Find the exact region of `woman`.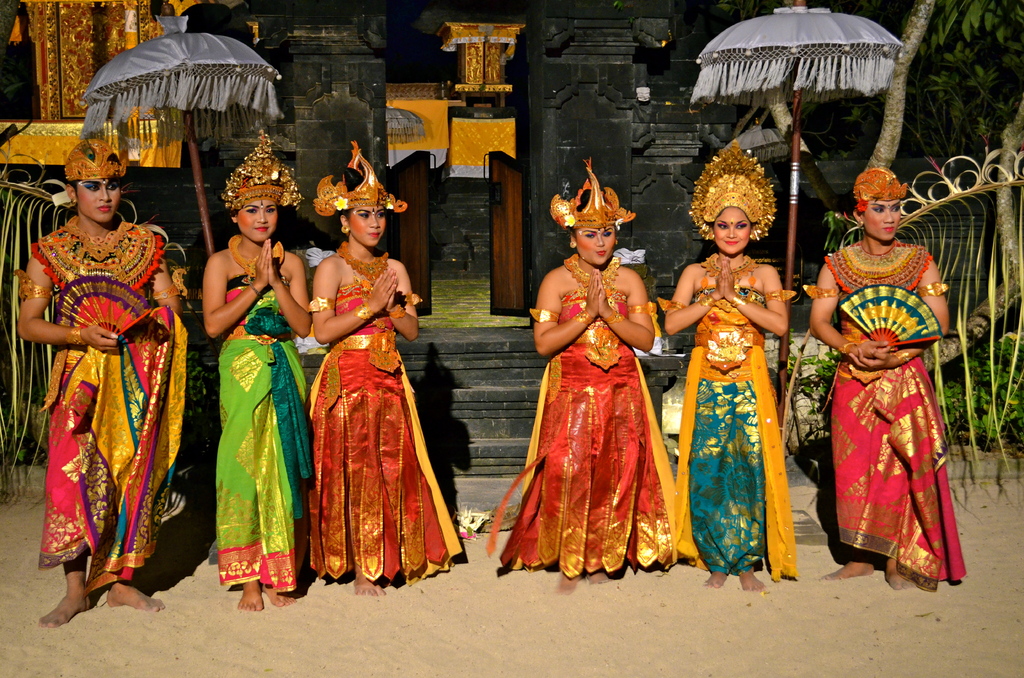
Exact region: Rect(488, 157, 682, 594).
